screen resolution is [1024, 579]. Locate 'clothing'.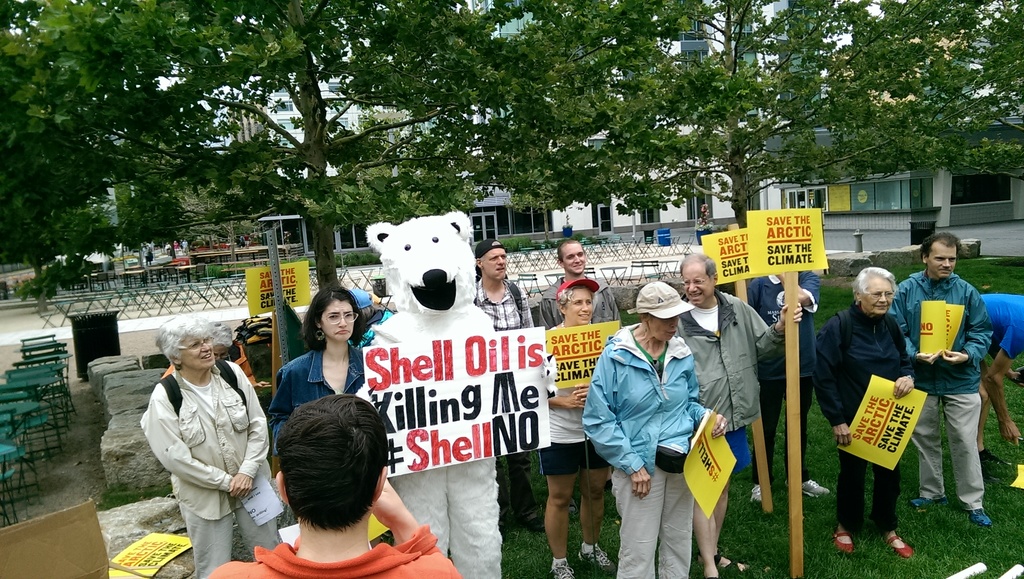
<box>467,279,534,520</box>.
